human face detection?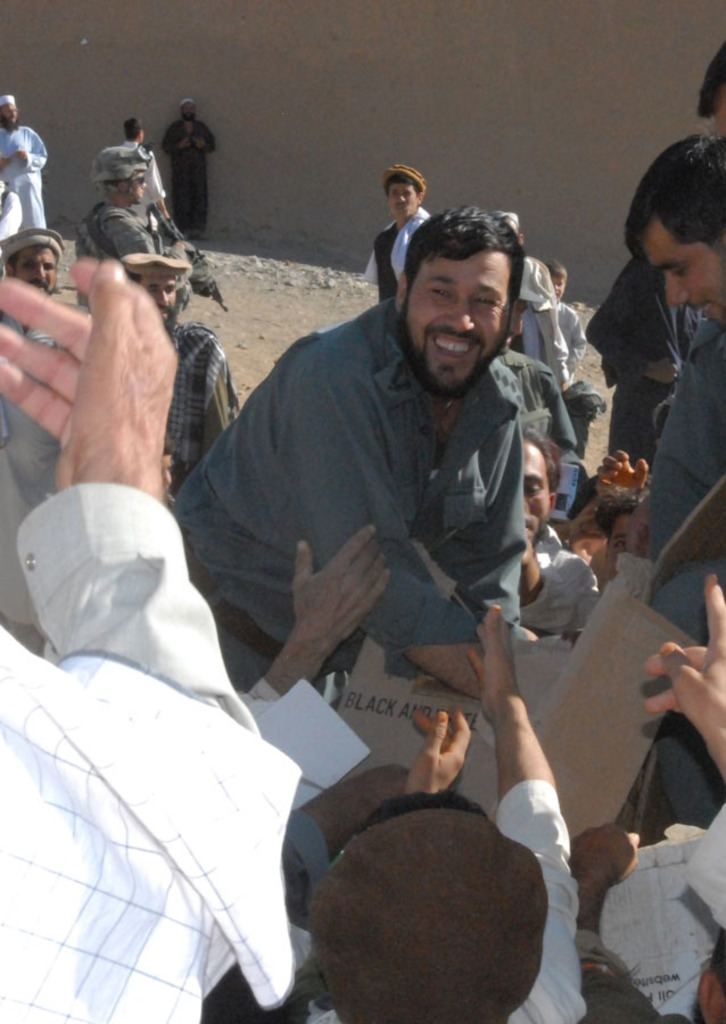
pyautogui.locateOnScreen(402, 254, 509, 395)
